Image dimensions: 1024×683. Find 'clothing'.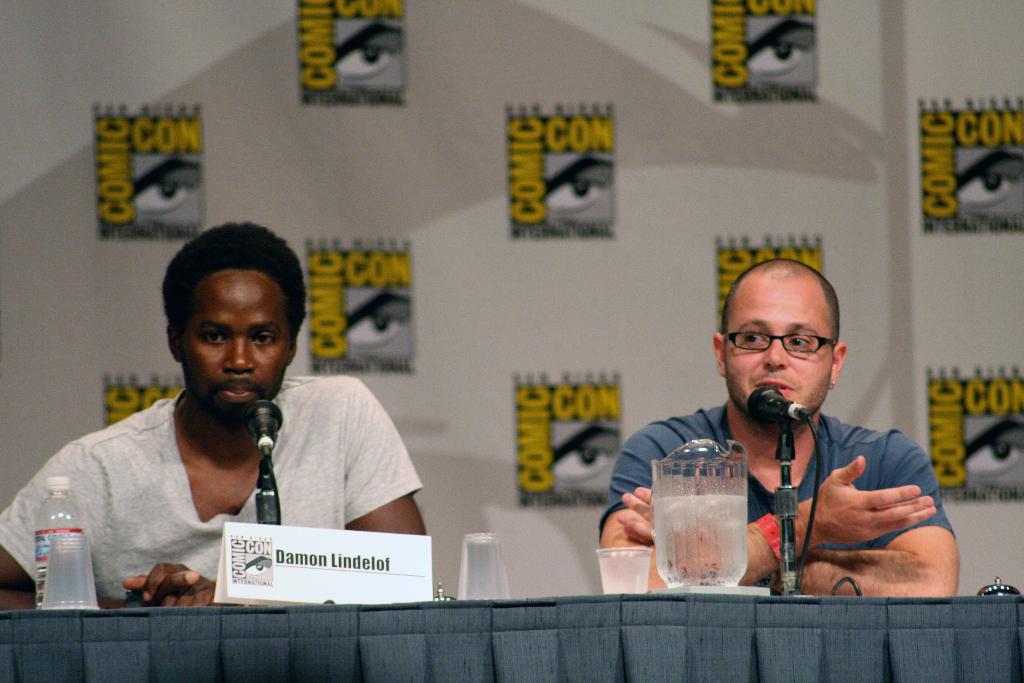
[x1=600, y1=393, x2=947, y2=551].
